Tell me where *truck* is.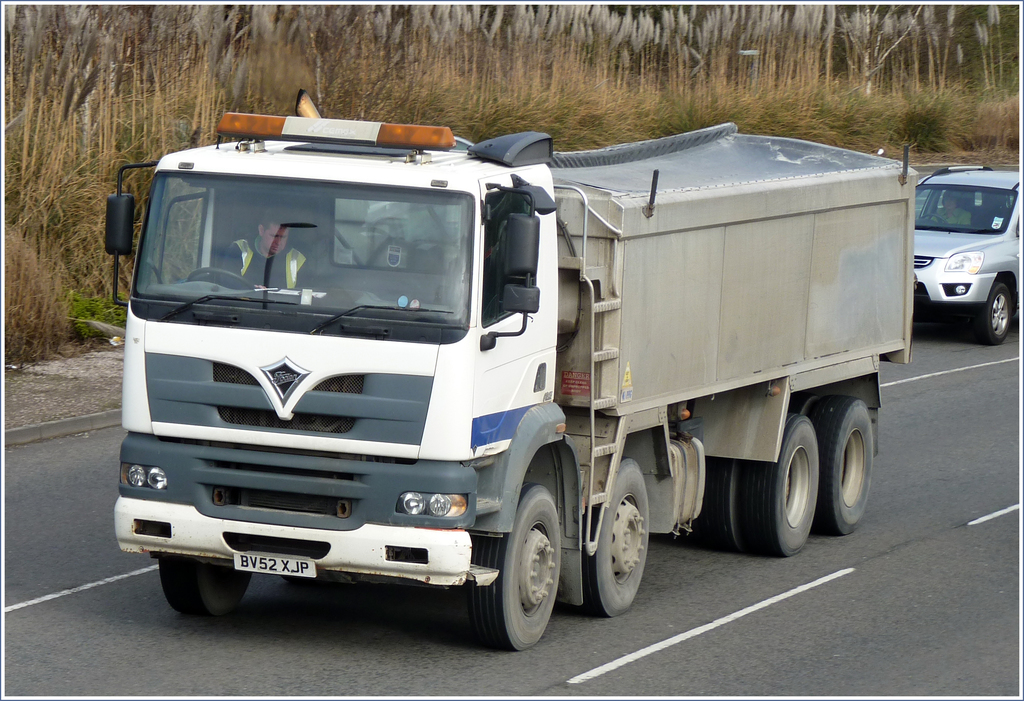
*truck* is at [106, 91, 925, 648].
